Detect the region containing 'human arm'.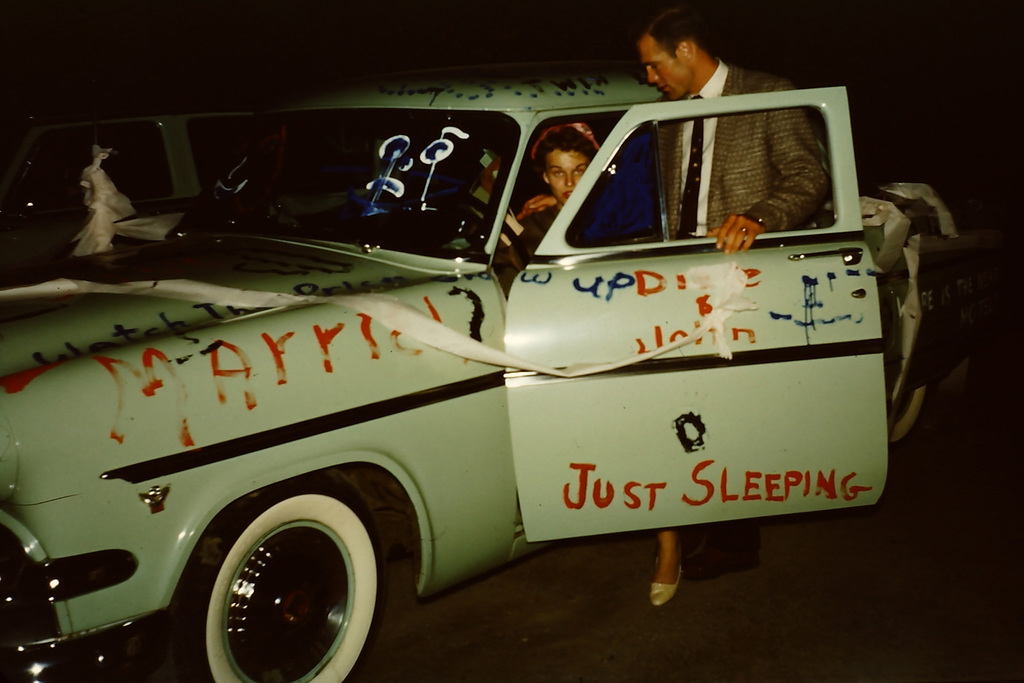
(703,85,830,258).
